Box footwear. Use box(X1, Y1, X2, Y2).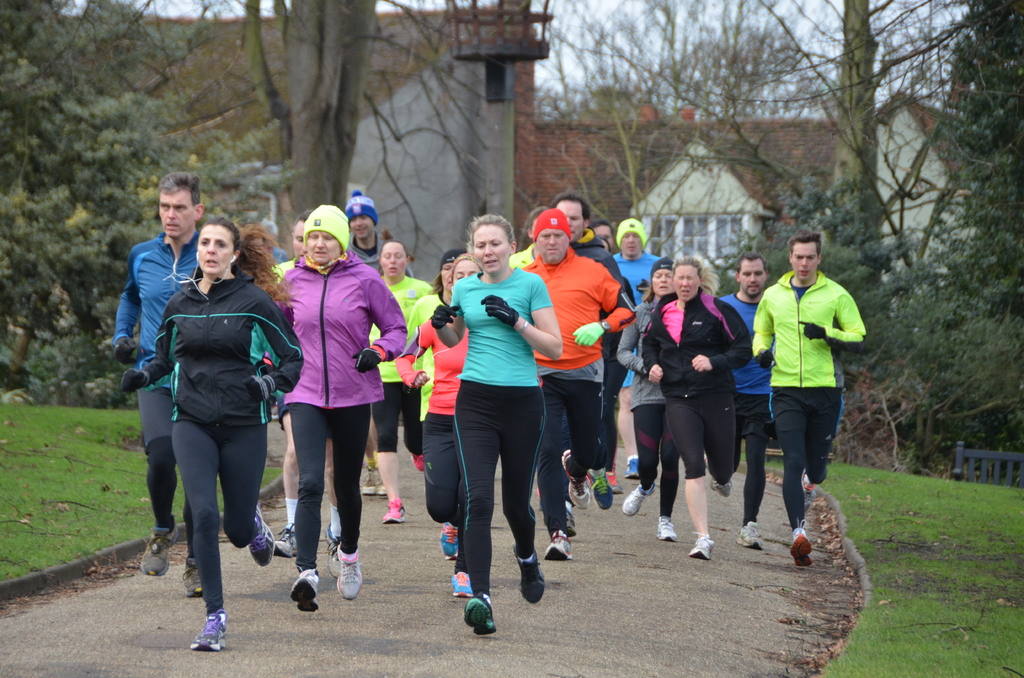
box(462, 593, 496, 640).
